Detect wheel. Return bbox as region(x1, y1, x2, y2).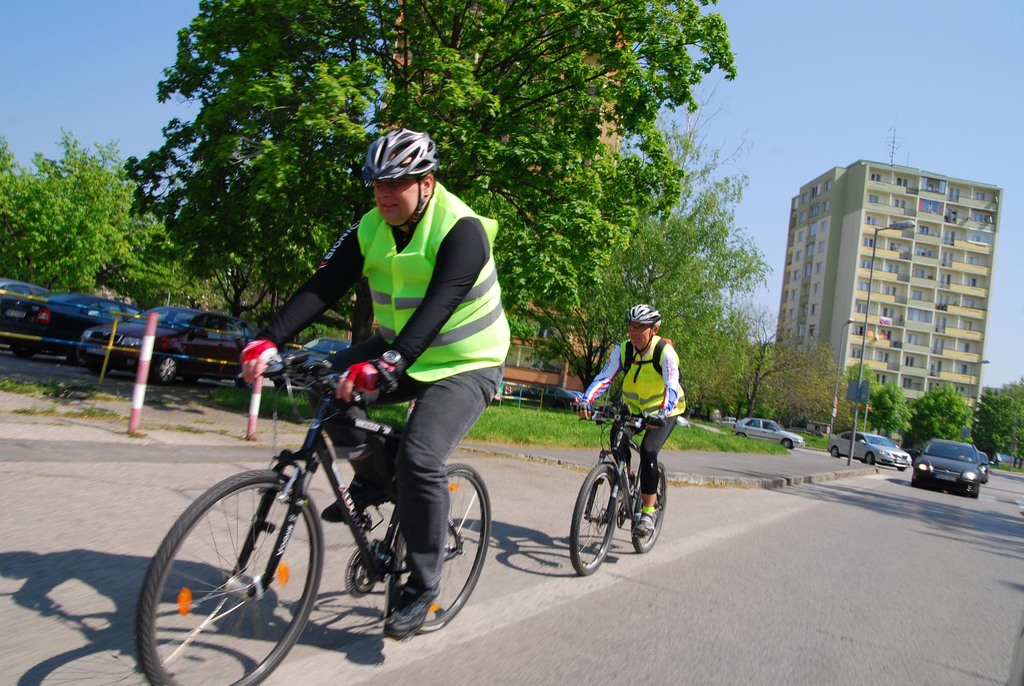
region(388, 466, 484, 632).
